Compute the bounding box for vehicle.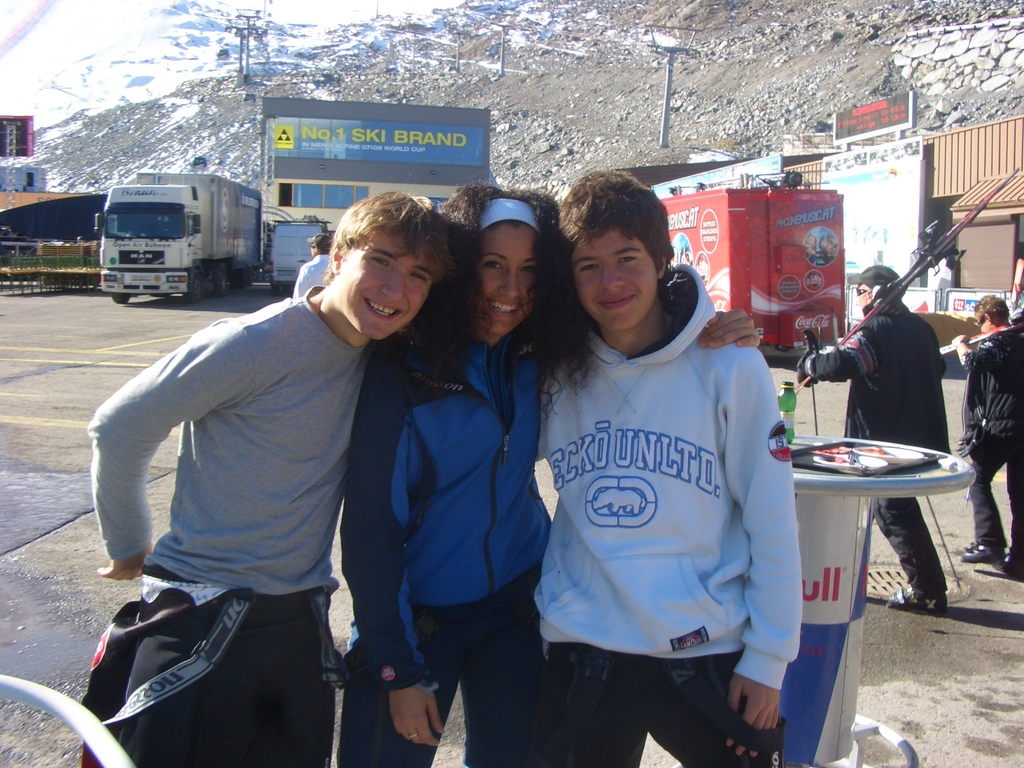
x1=668 y1=184 x2=844 y2=348.
